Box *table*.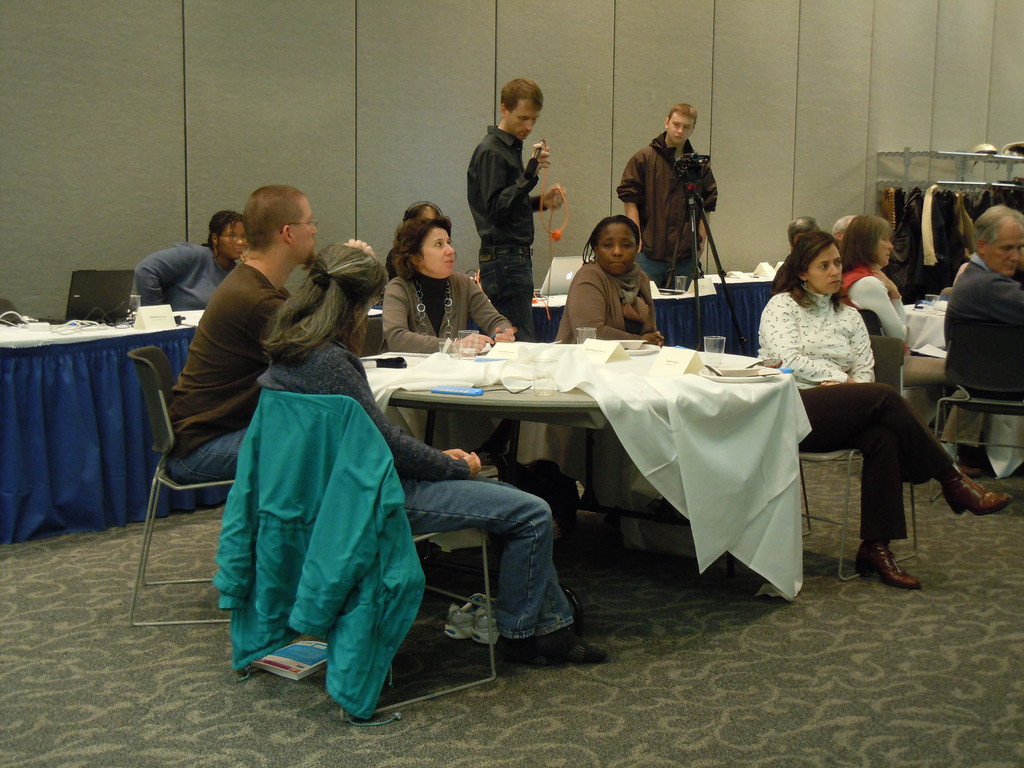
bbox=(0, 278, 773, 541).
